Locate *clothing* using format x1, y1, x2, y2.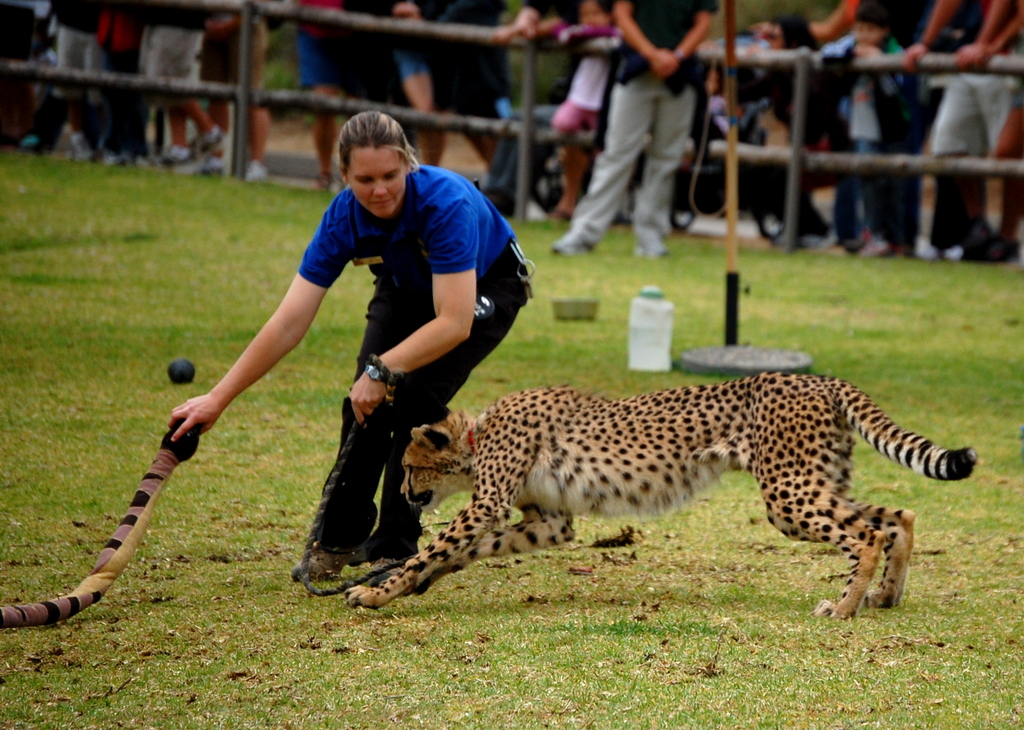
524, 0, 579, 22.
